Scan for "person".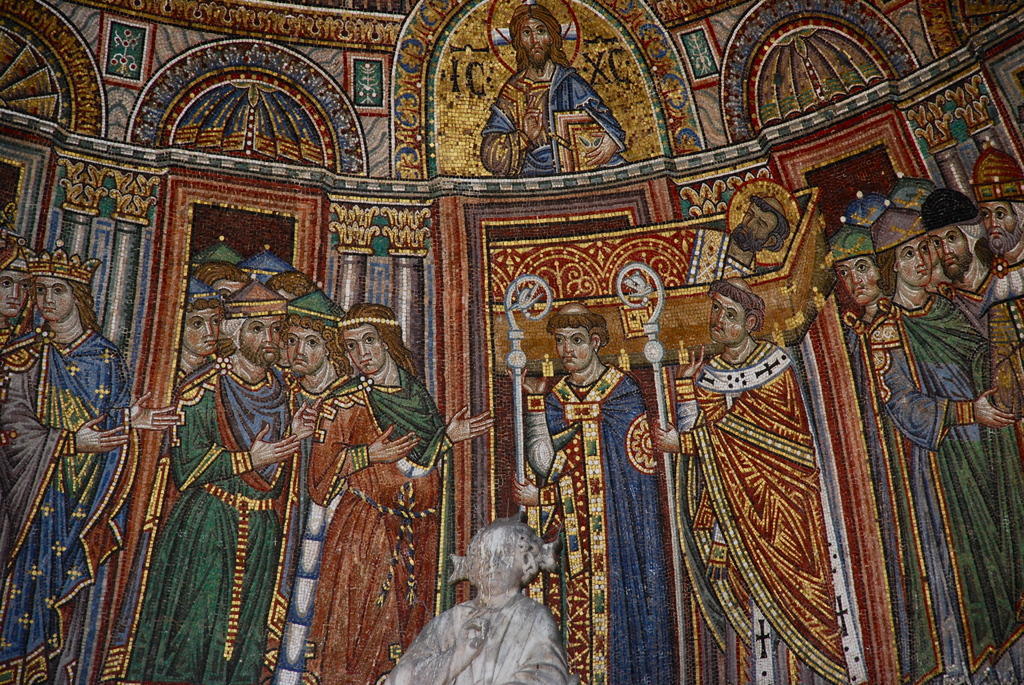
Scan result: 481, 6, 626, 175.
